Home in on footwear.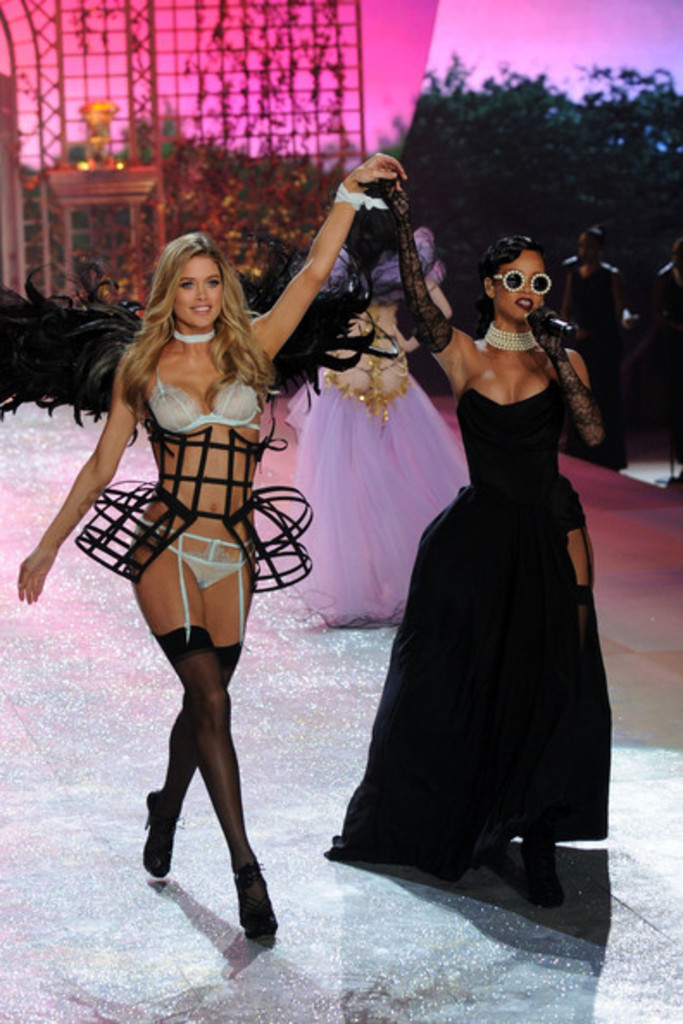
Homed in at x1=523 y1=840 x2=564 y2=908.
